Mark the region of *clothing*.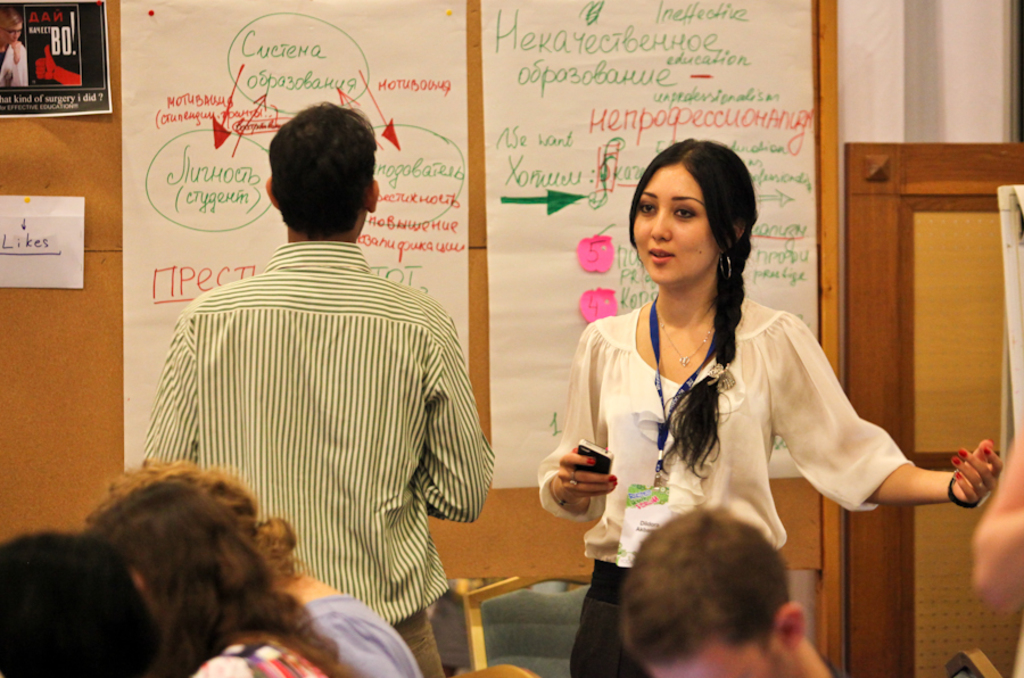
Region: pyautogui.locateOnScreen(191, 639, 323, 677).
